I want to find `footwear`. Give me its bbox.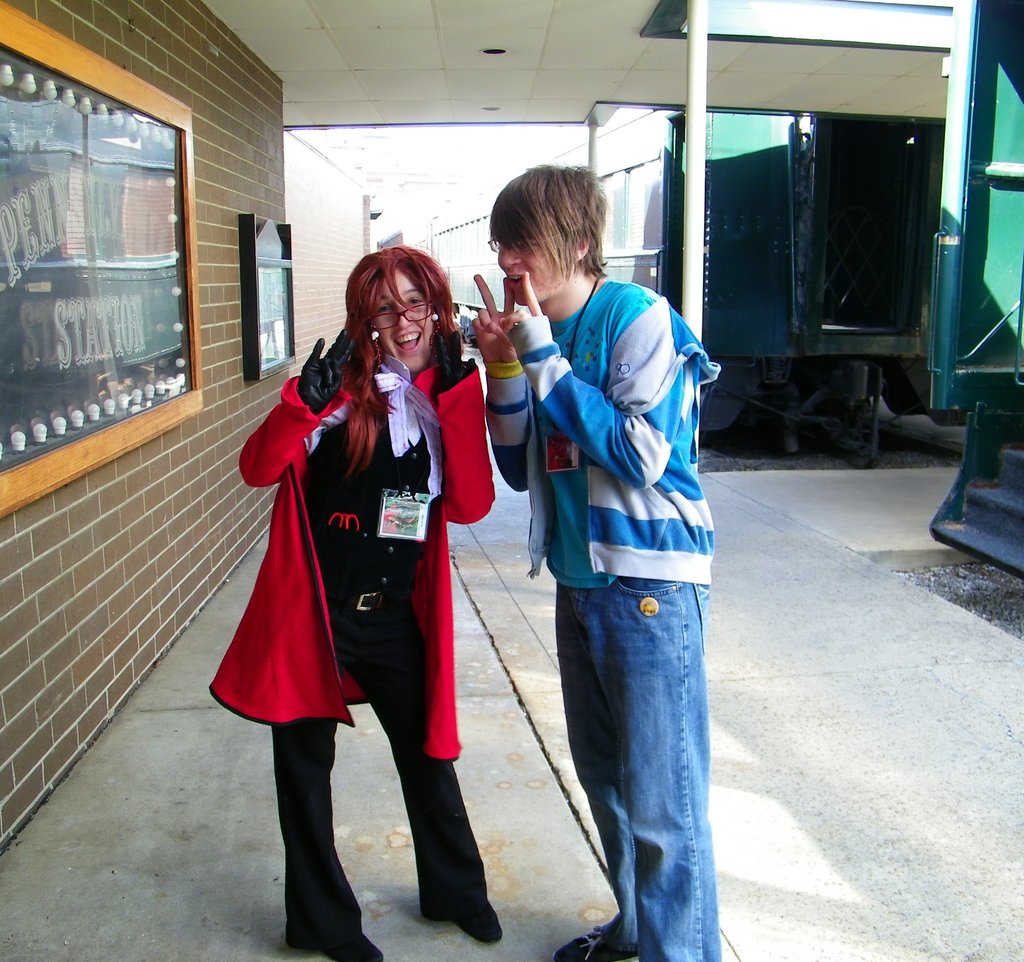
{"x1": 284, "y1": 922, "x2": 385, "y2": 961}.
